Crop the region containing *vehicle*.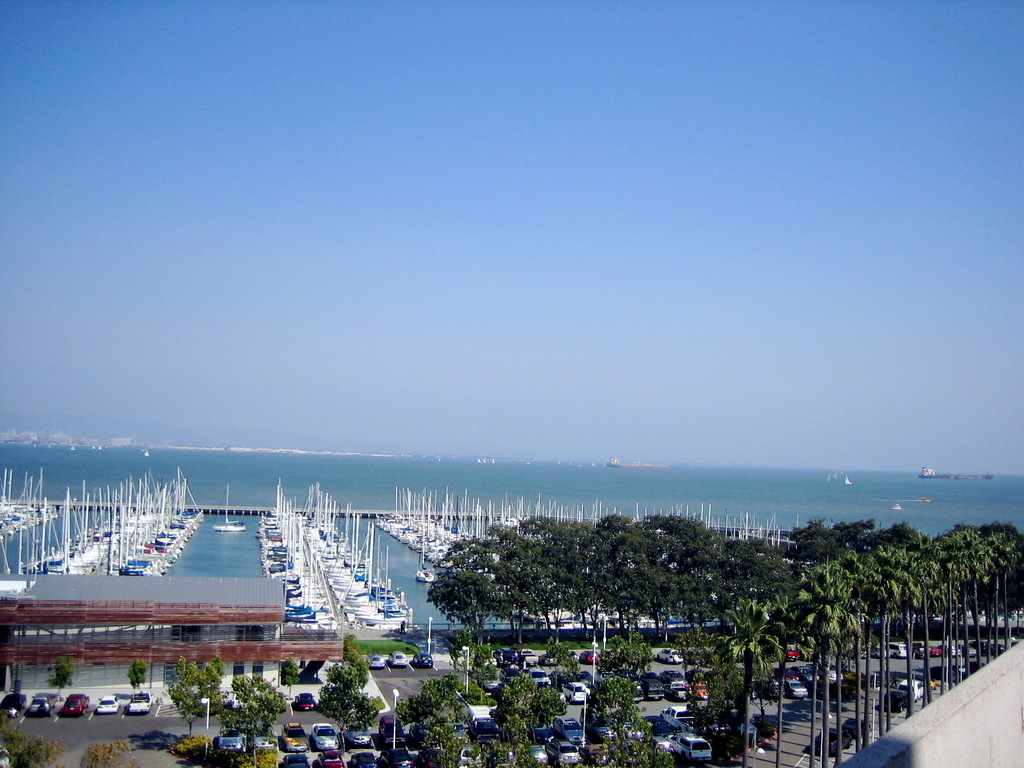
Crop region: l=918, t=497, r=932, b=506.
